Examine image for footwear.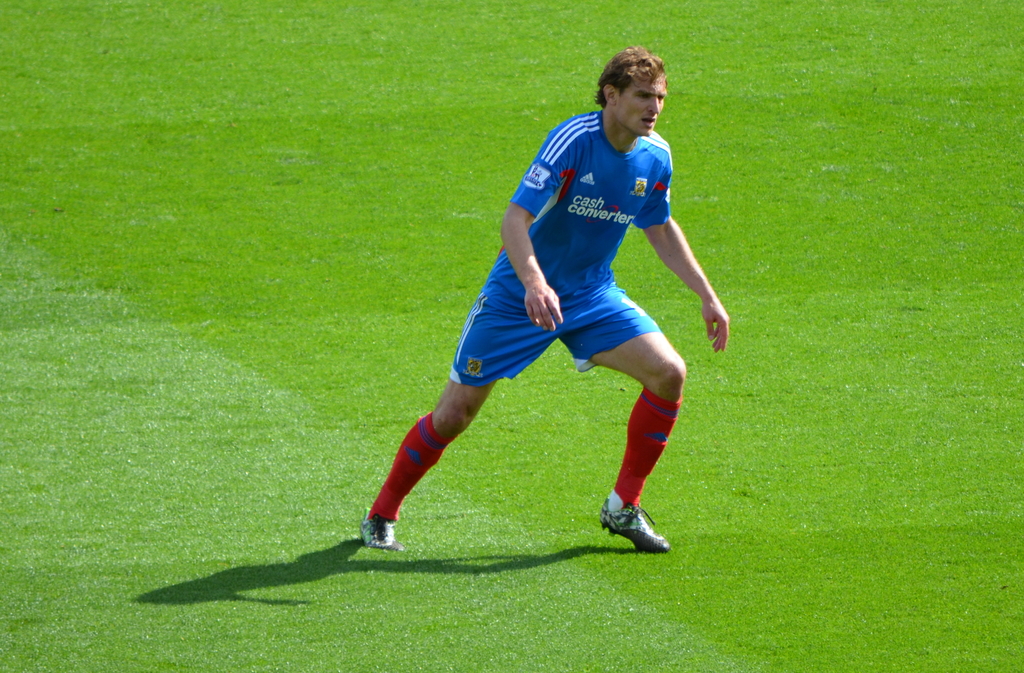
Examination result: [left=360, top=512, right=403, bottom=553].
